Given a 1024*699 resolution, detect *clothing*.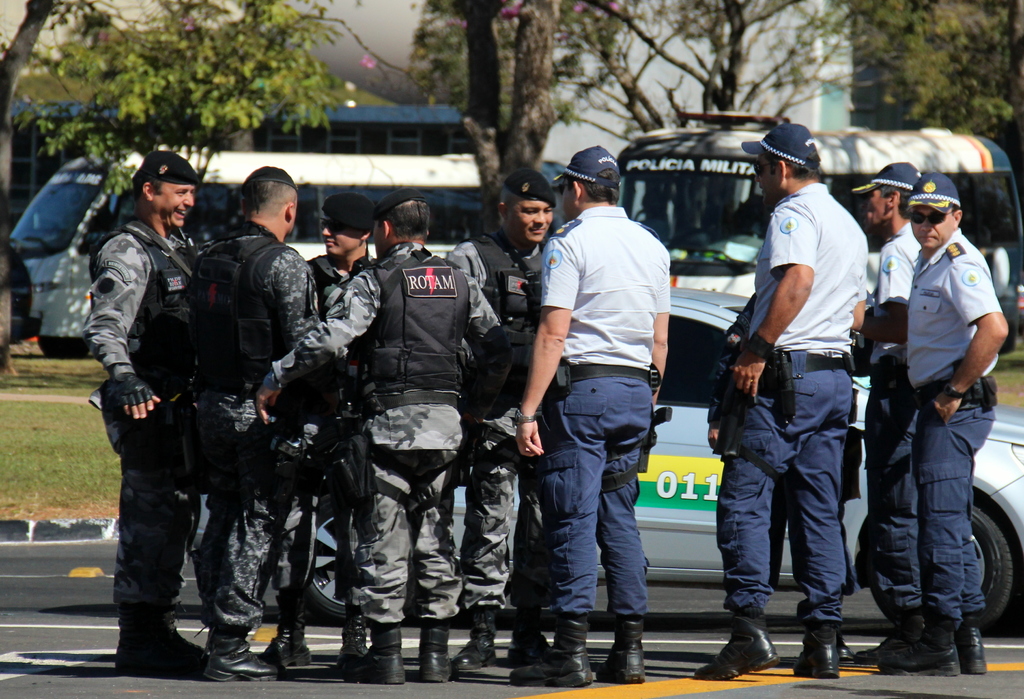
(left=73, top=153, right=214, bottom=631).
